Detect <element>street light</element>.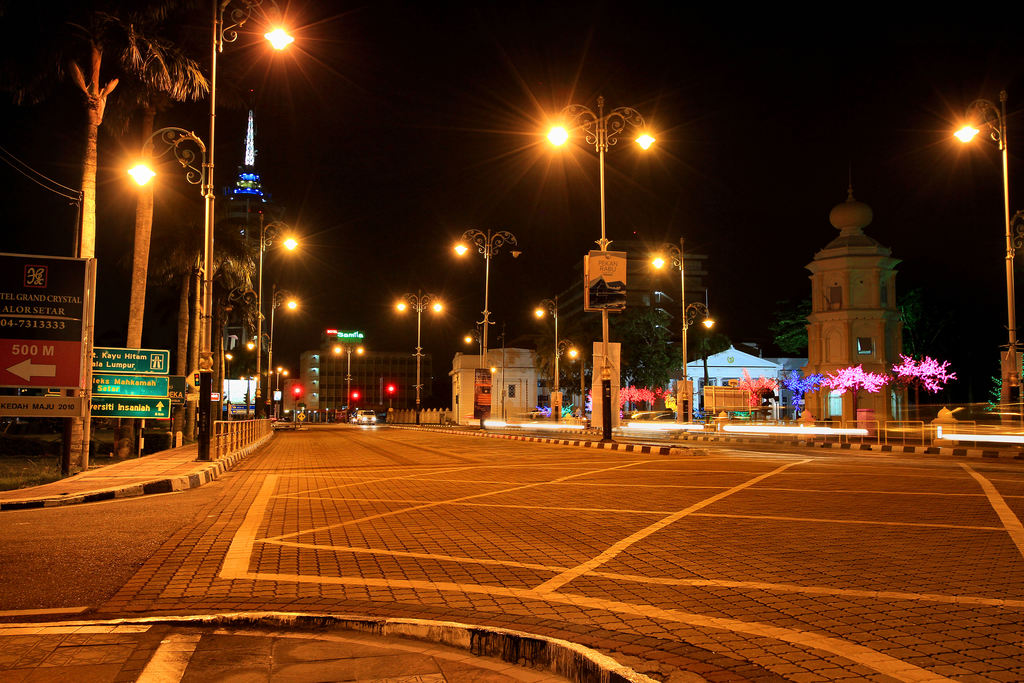
Detected at rect(332, 341, 362, 411).
